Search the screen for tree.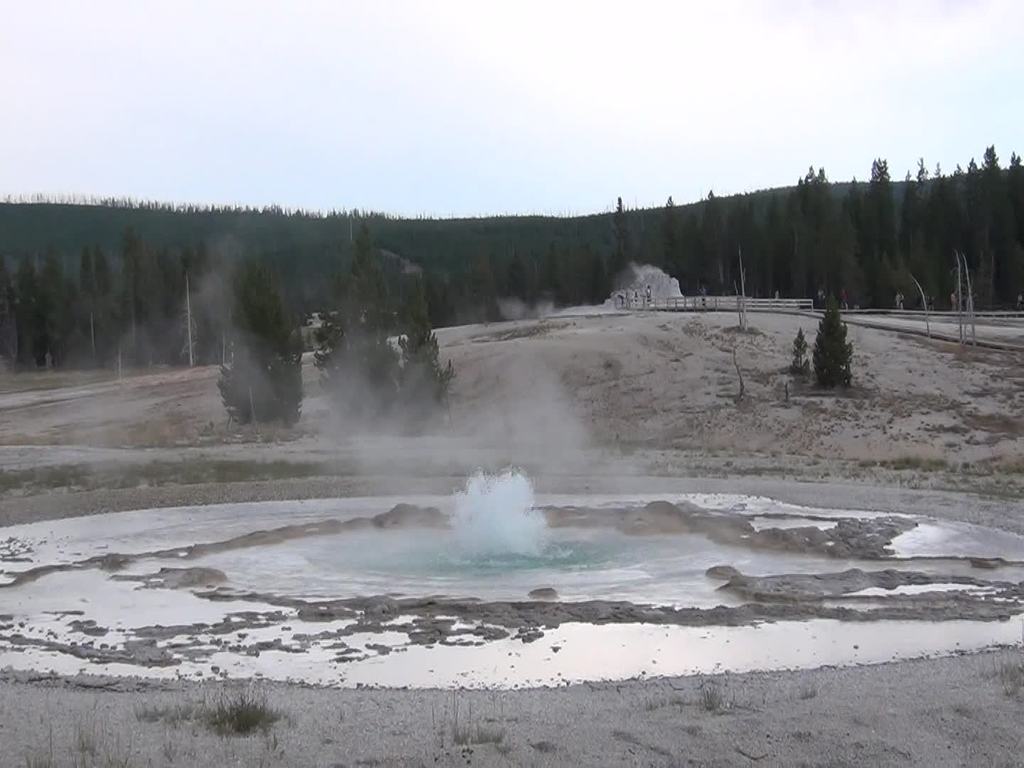
Found at <region>315, 291, 398, 425</region>.
